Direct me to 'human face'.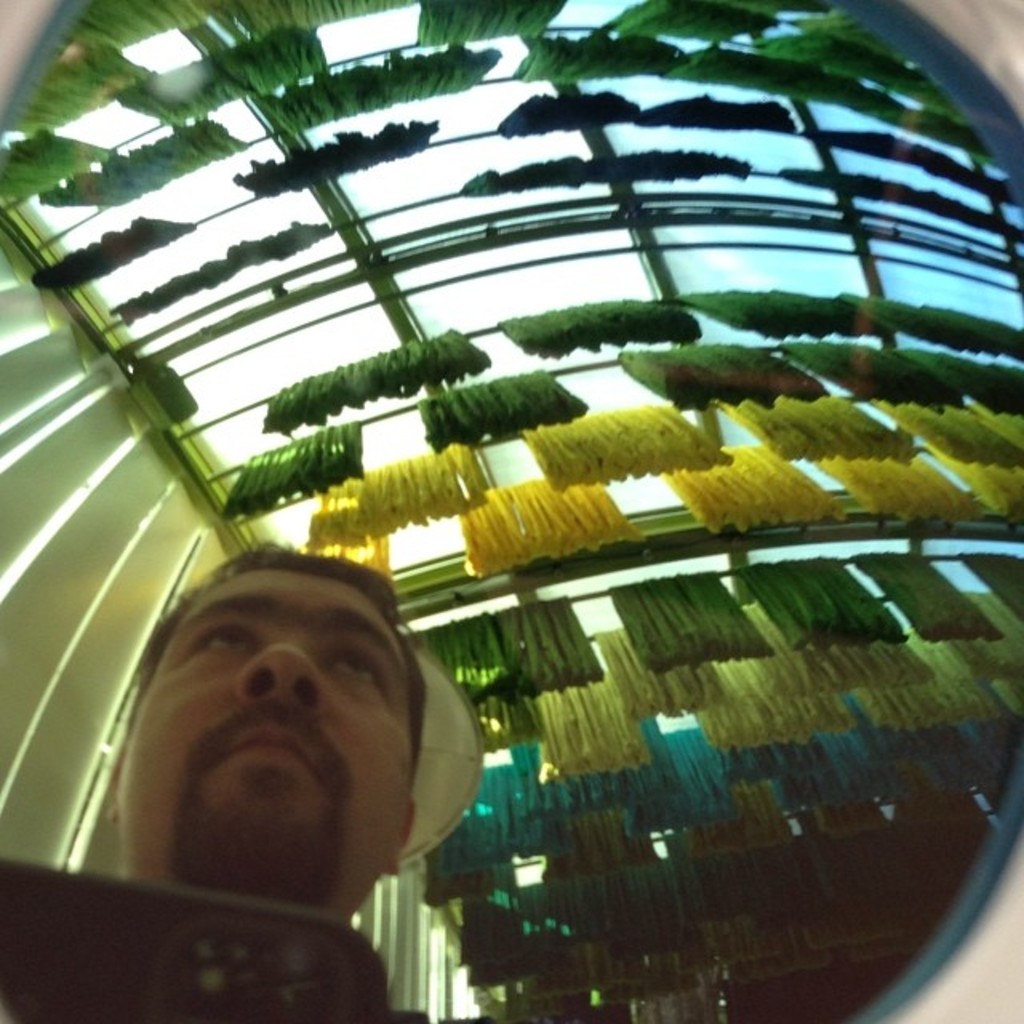
Direction: 118 566 406 896.
